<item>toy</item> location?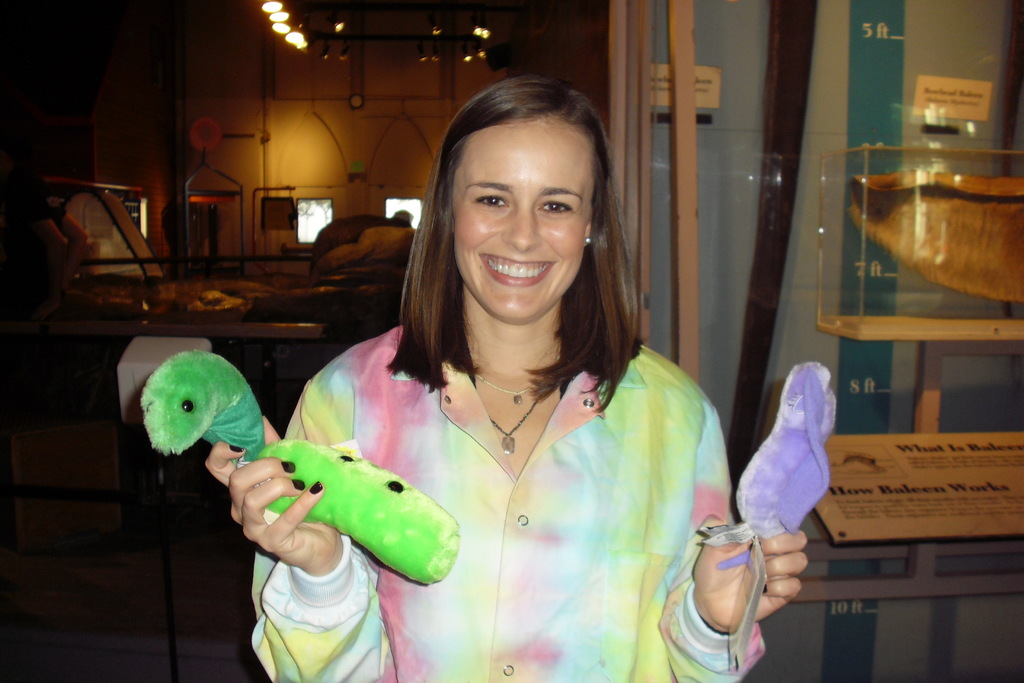
BBox(721, 360, 847, 573)
